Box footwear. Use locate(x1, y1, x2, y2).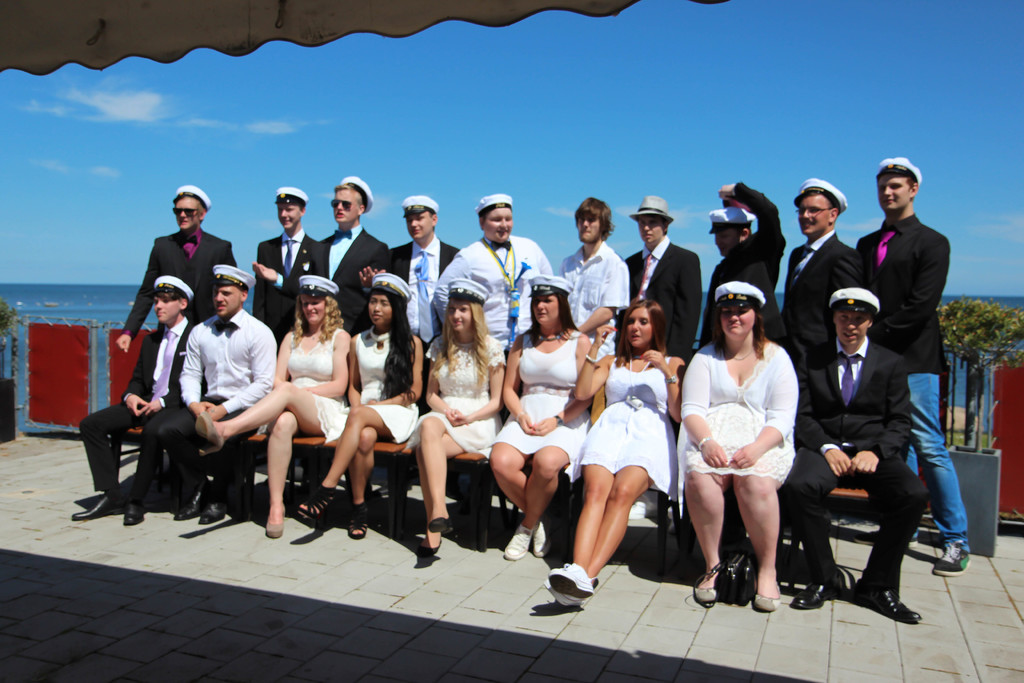
locate(753, 586, 784, 611).
